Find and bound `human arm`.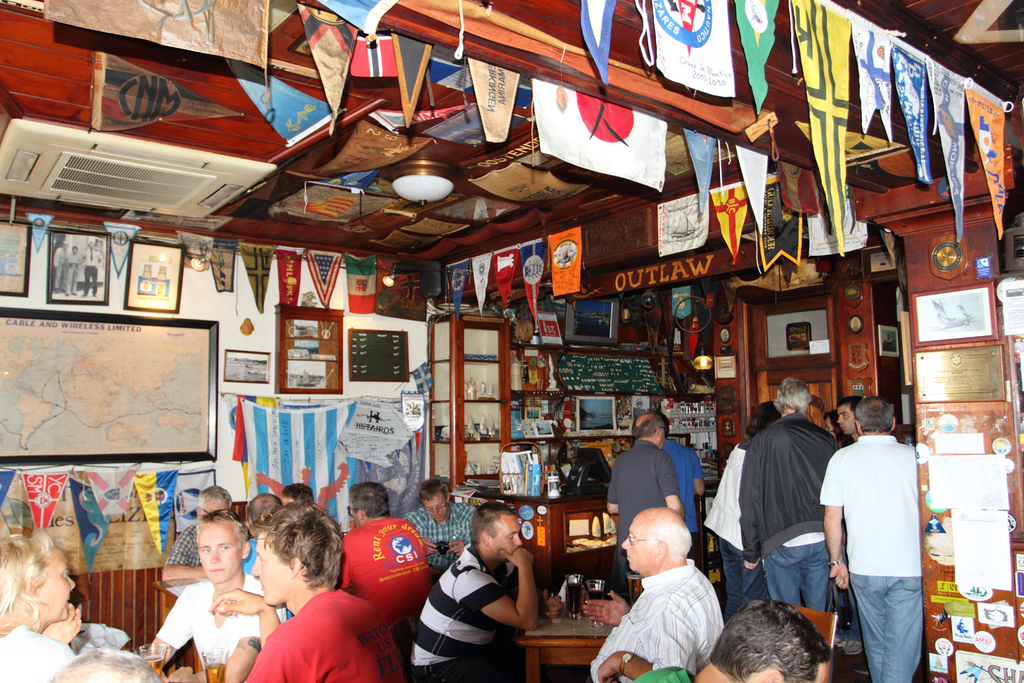
Bound: BBox(451, 548, 536, 629).
